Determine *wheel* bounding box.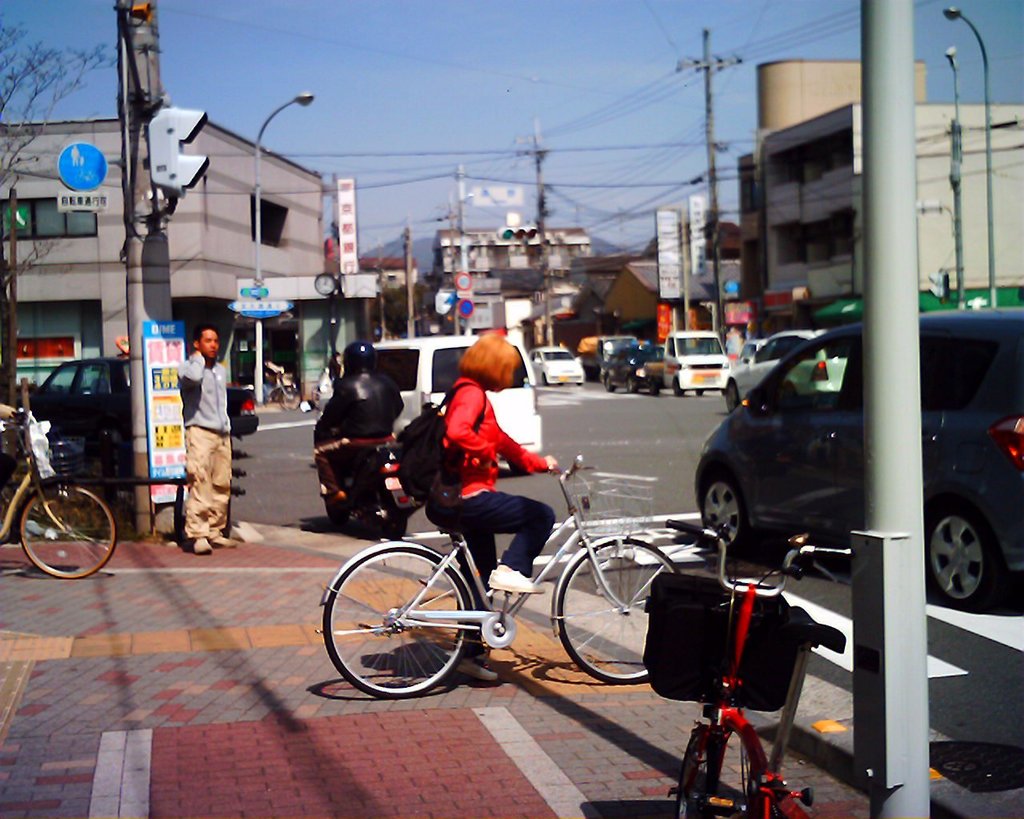
Determined: rect(324, 550, 483, 704).
